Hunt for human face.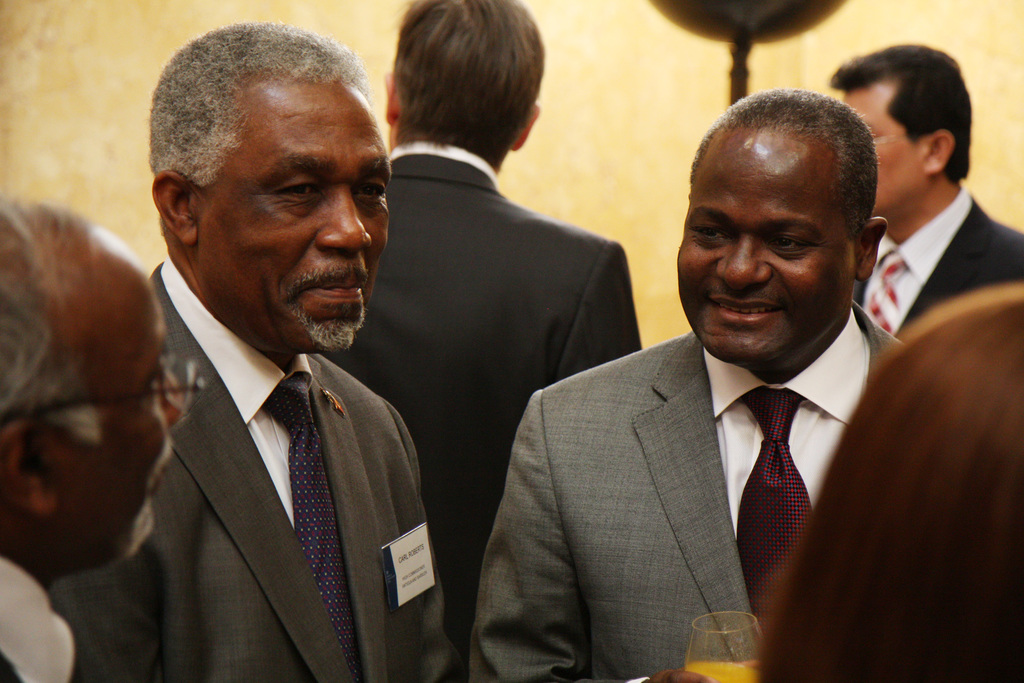
Hunted down at [x1=38, y1=229, x2=182, y2=574].
